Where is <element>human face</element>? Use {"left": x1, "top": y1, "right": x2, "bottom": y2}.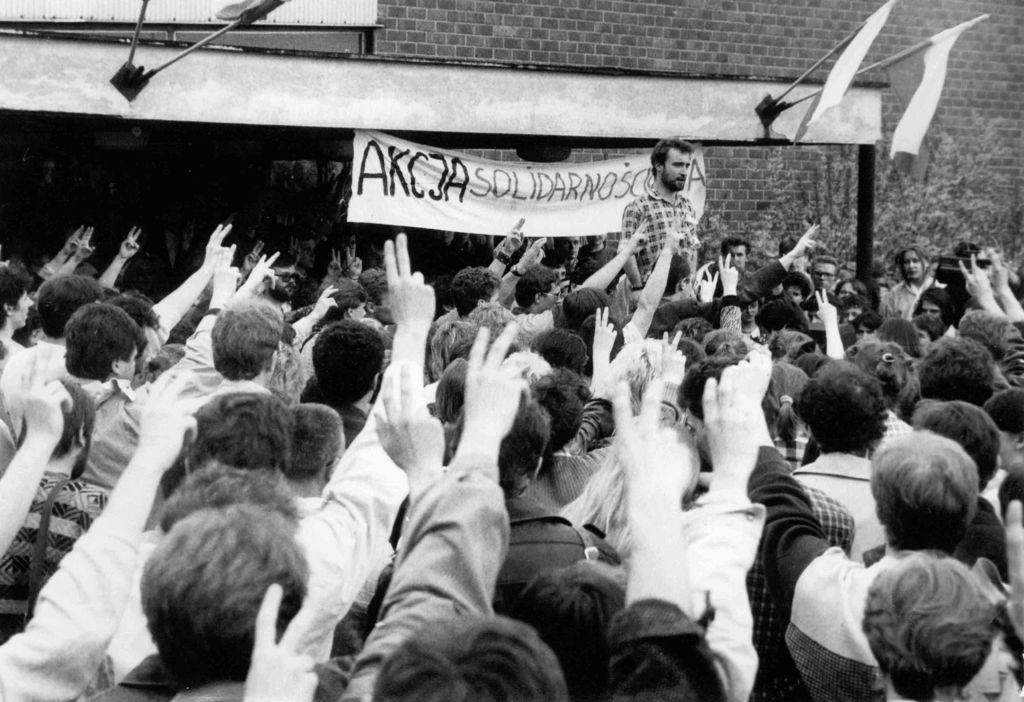
{"left": 539, "top": 284, "right": 562, "bottom": 310}.
